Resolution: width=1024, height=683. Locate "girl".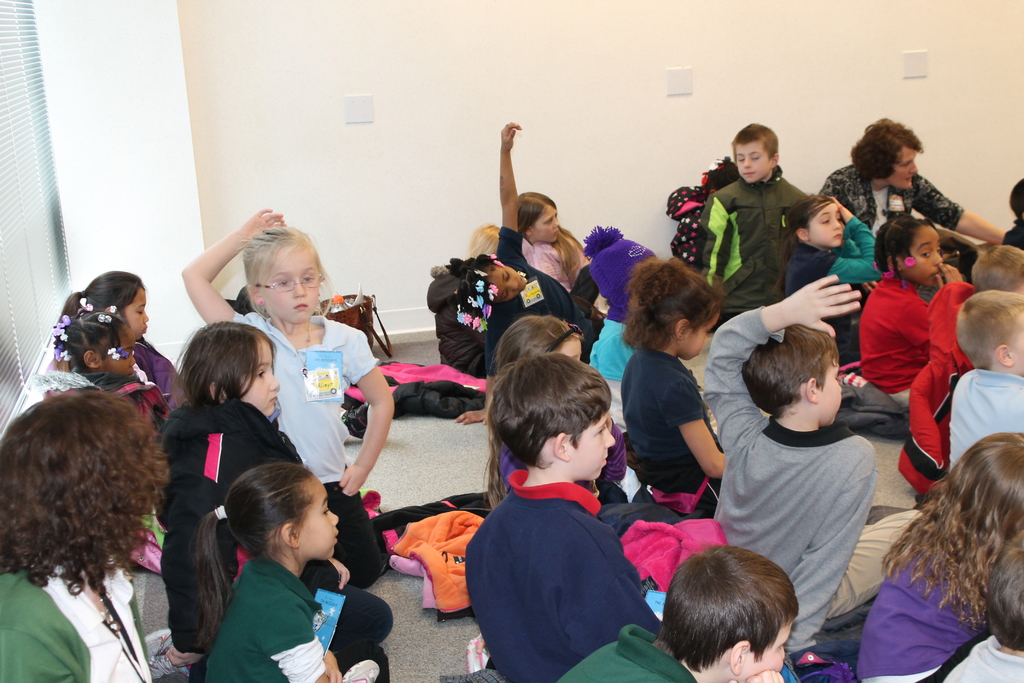
(481,315,626,505).
